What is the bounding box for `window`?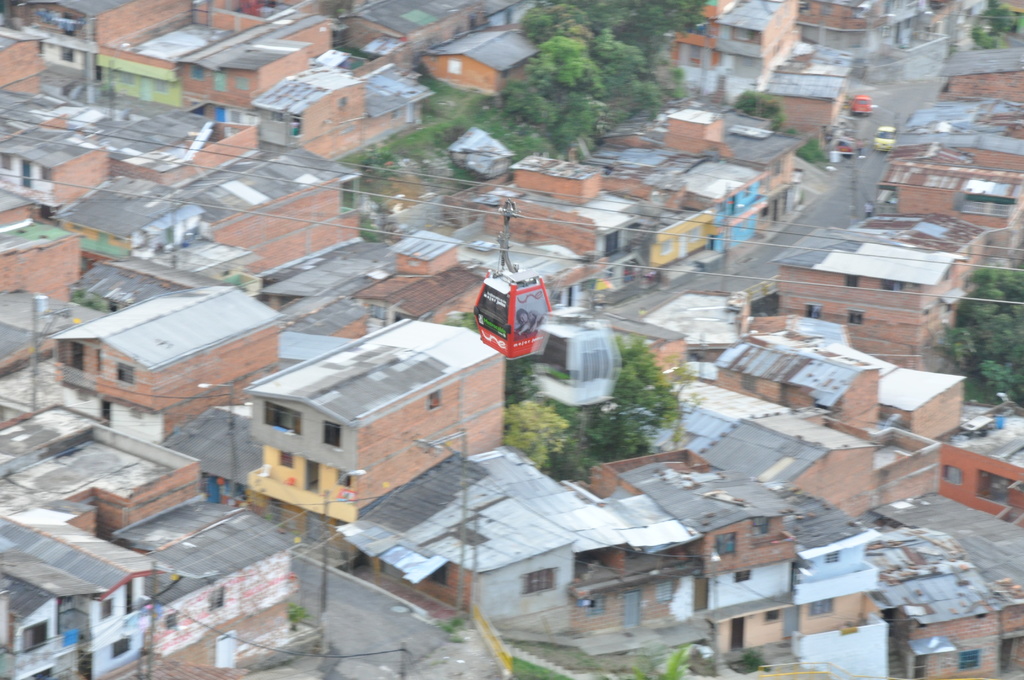
pyautogui.locateOnScreen(255, 405, 304, 435).
